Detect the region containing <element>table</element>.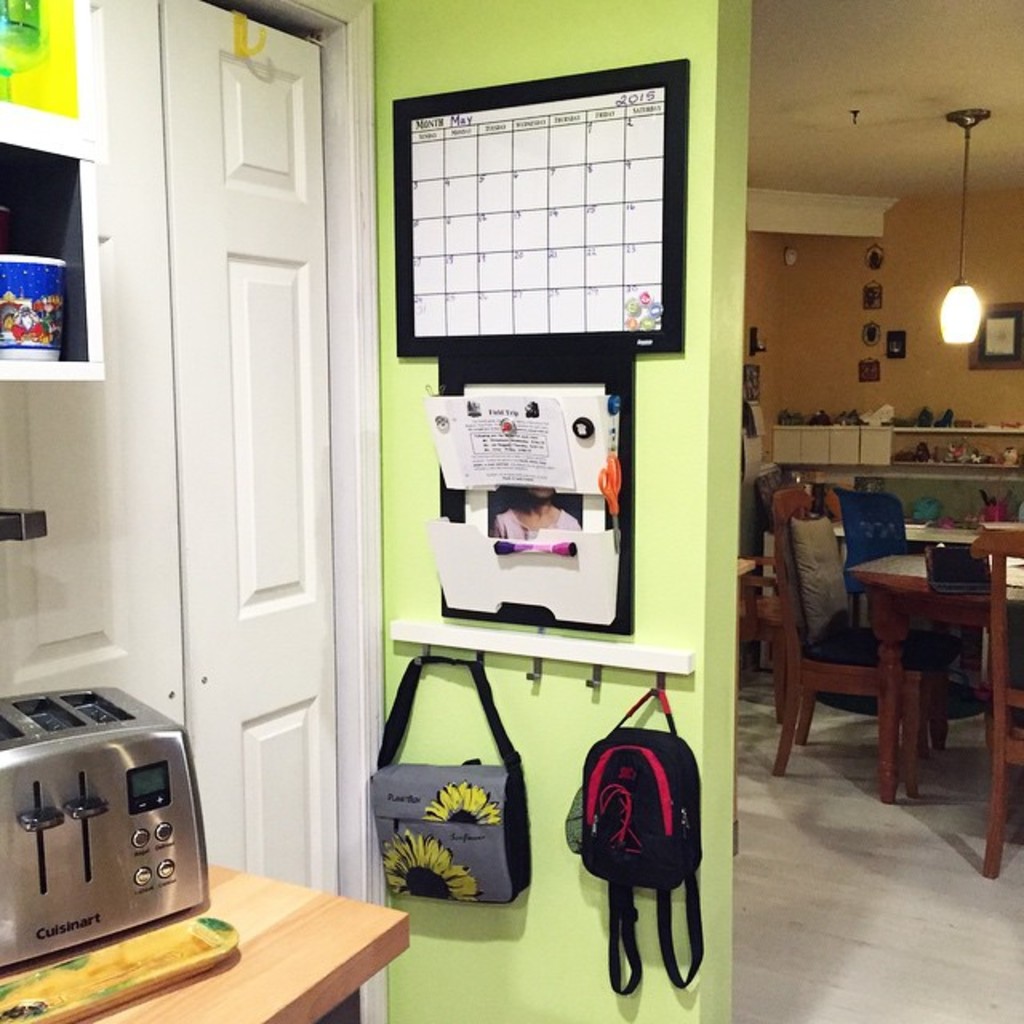
765, 525, 1003, 802.
